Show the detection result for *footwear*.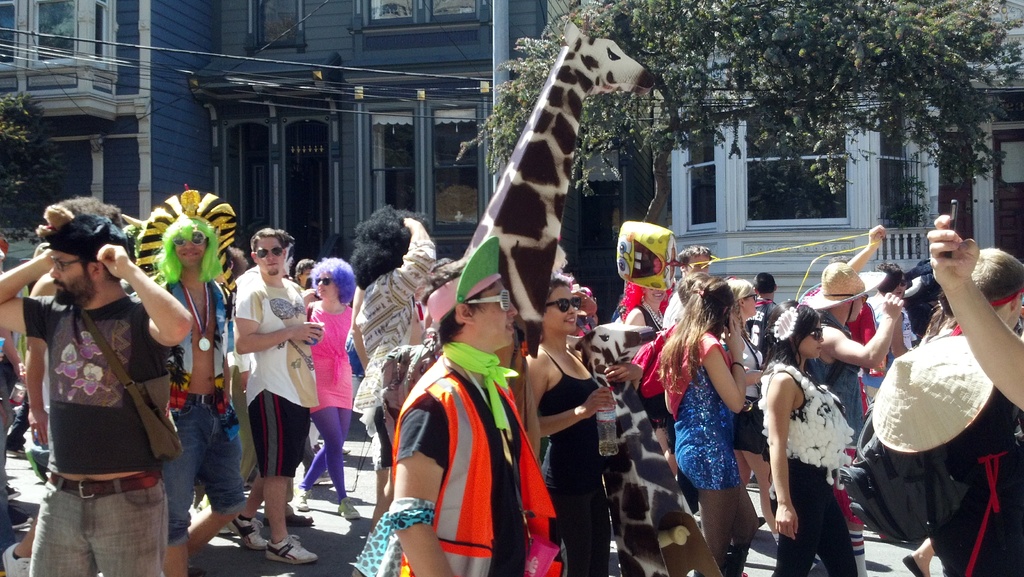
227, 517, 269, 546.
